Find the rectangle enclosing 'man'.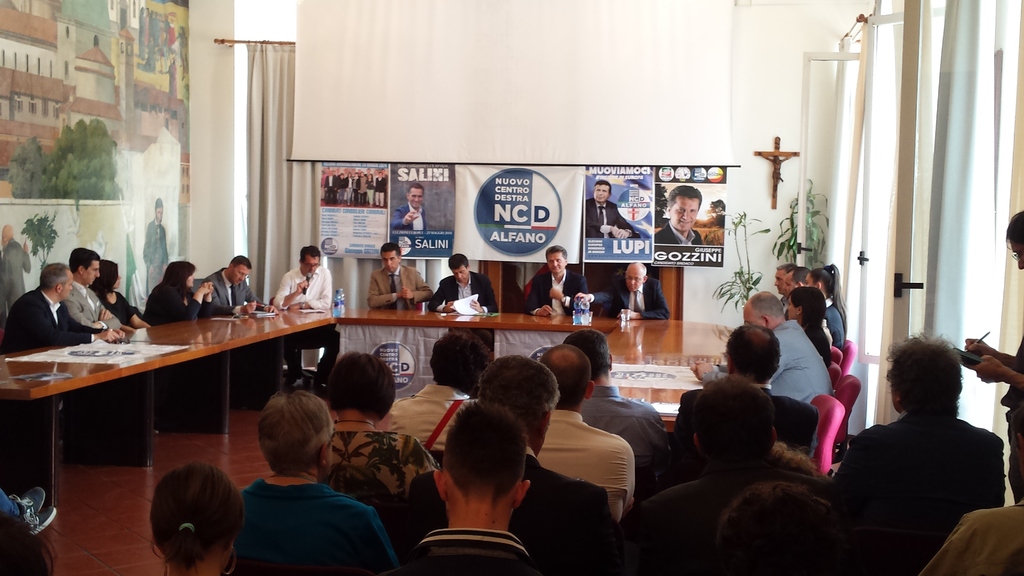
817/319/1021/547.
